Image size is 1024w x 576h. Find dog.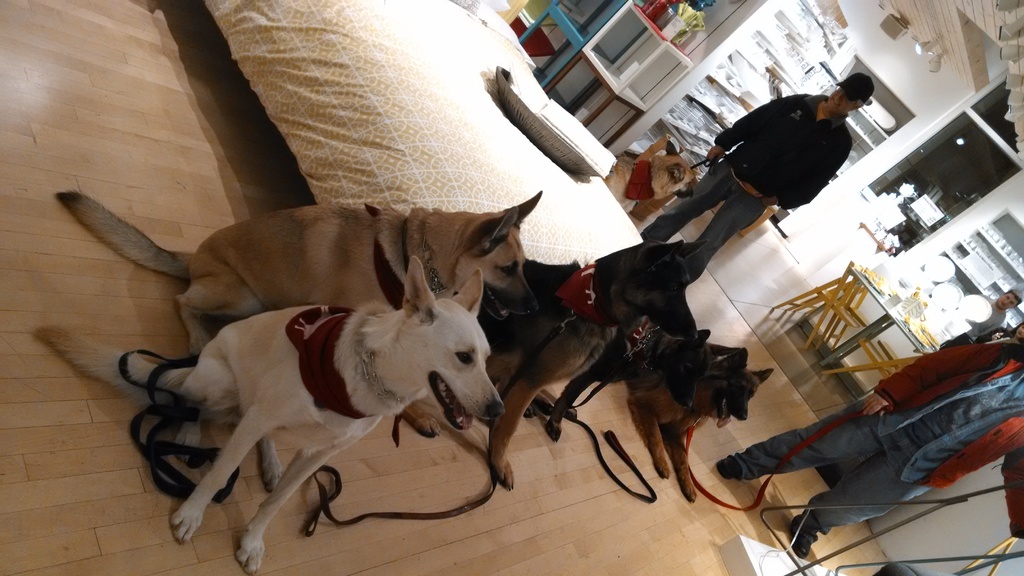
bbox(602, 140, 700, 204).
